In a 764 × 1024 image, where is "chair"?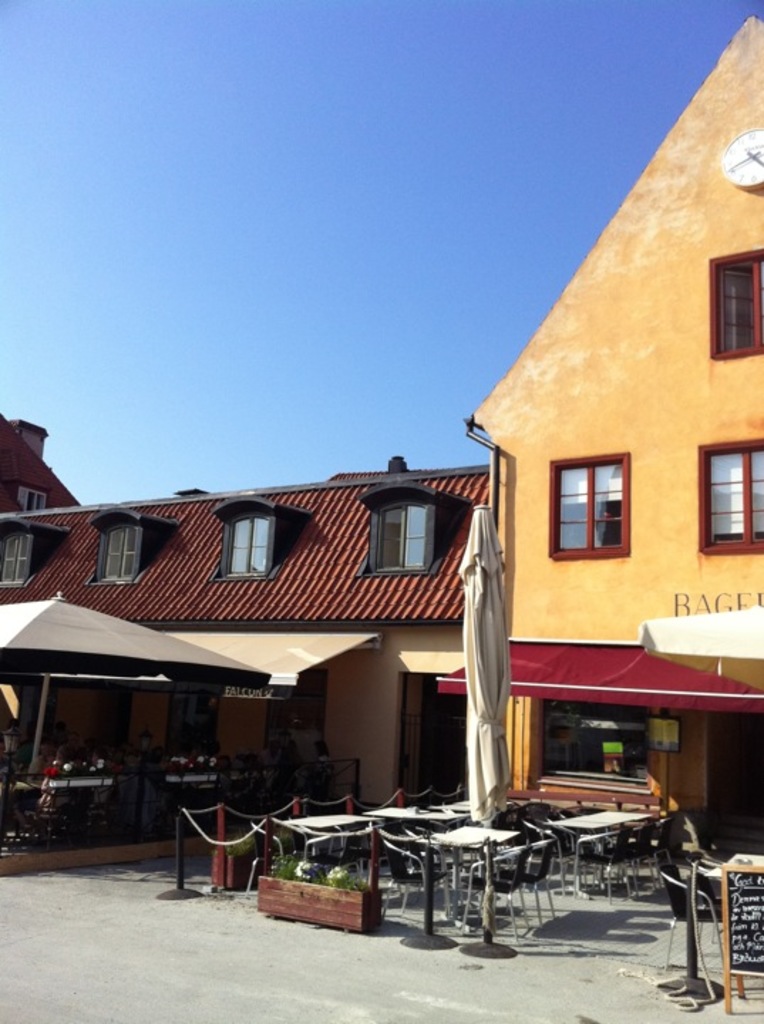
bbox(248, 825, 313, 887).
